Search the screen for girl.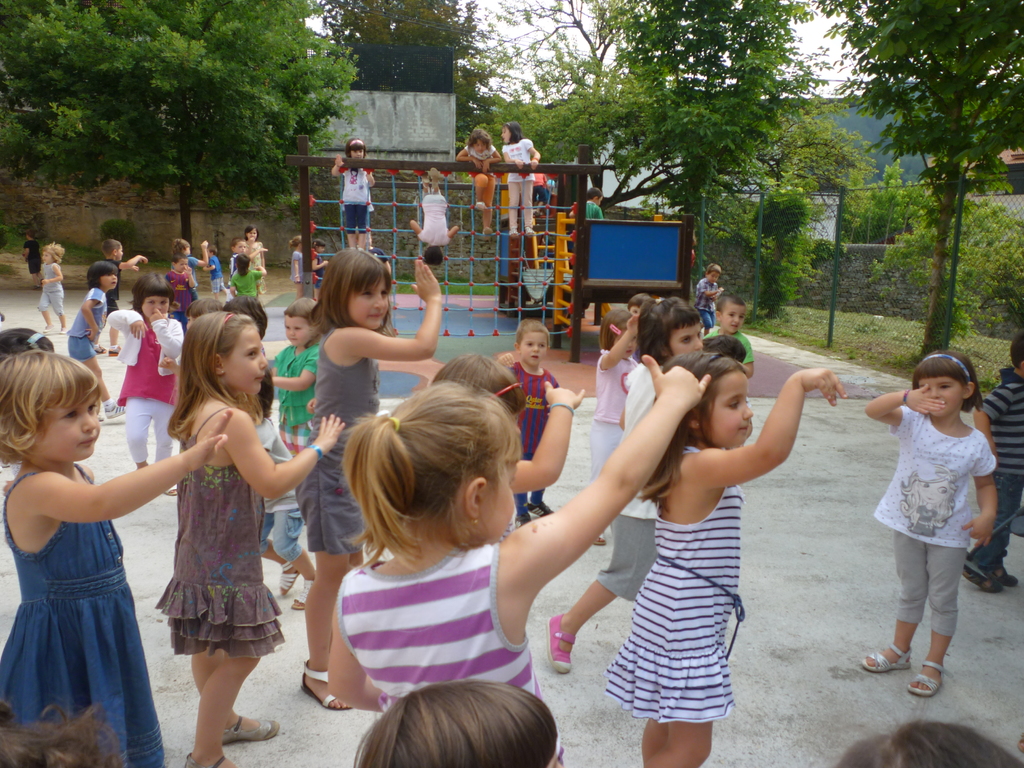
Found at <bbox>104, 270, 185, 493</bbox>.
